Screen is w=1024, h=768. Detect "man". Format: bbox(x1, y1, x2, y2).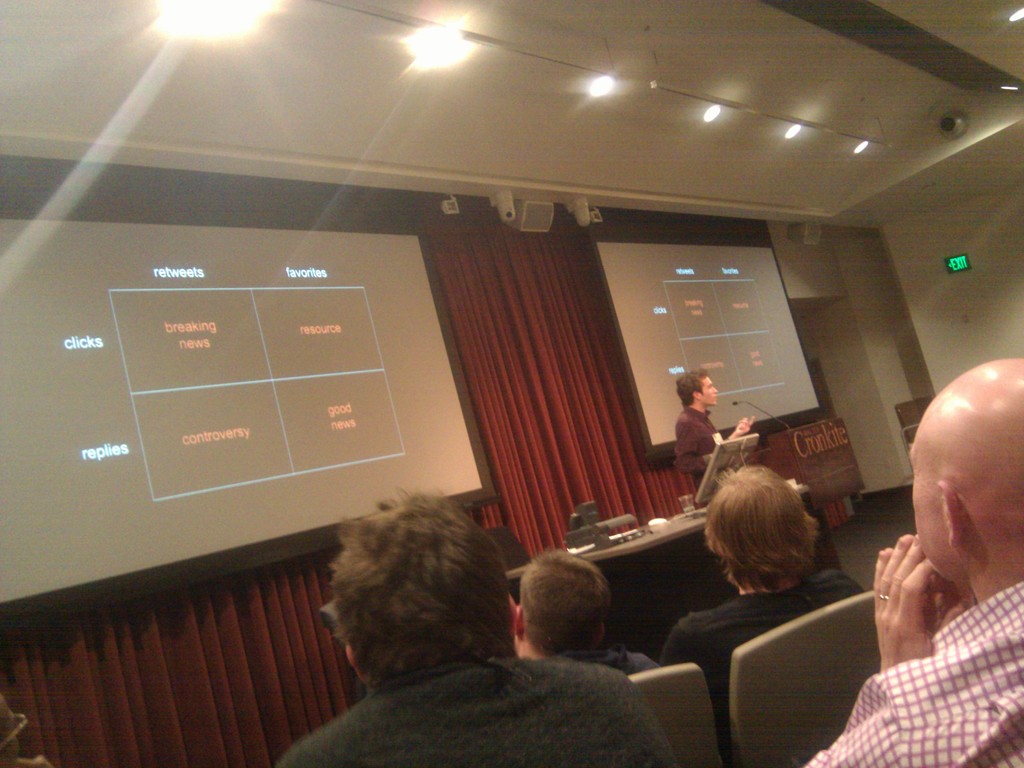
bbox(800, 357, 1023, 767).
